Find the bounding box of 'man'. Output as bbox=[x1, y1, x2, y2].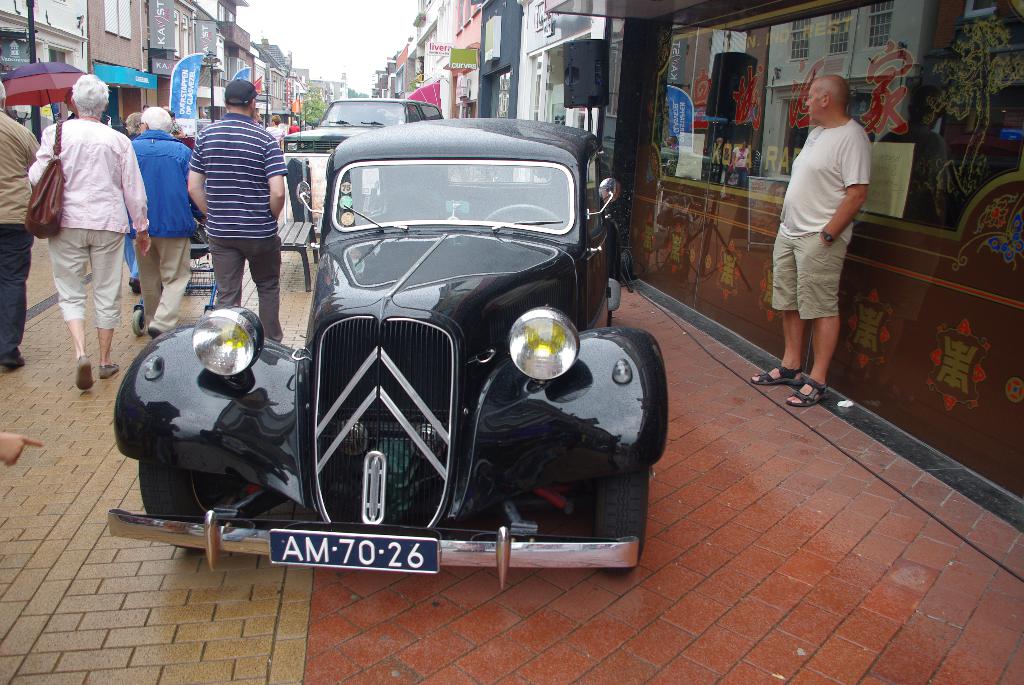
bbox=[0, 80, 53, 370].
